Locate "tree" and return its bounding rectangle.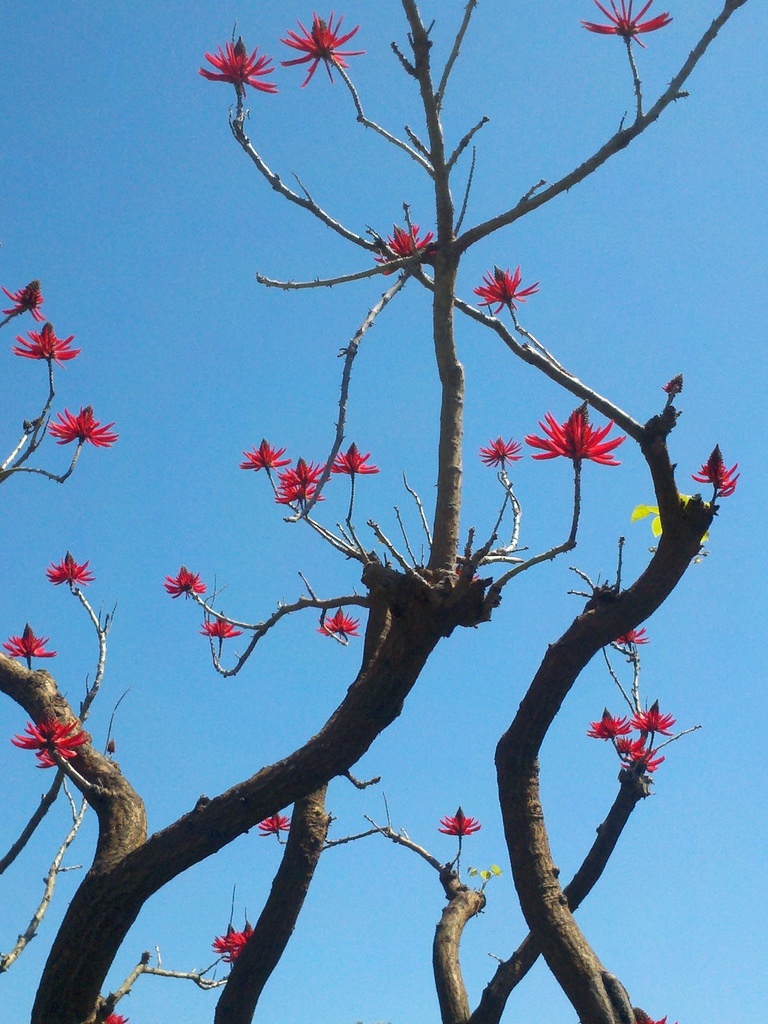
locate(89, 0, 767, 1023).
